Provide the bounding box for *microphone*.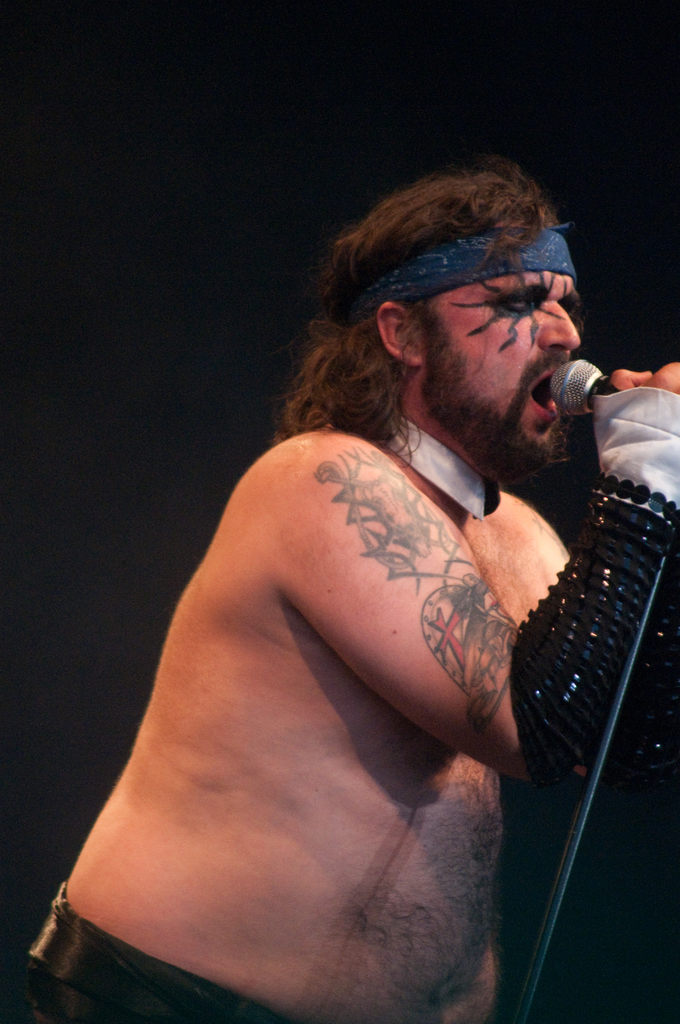
<region>562, 350, 650, 423</region>.
